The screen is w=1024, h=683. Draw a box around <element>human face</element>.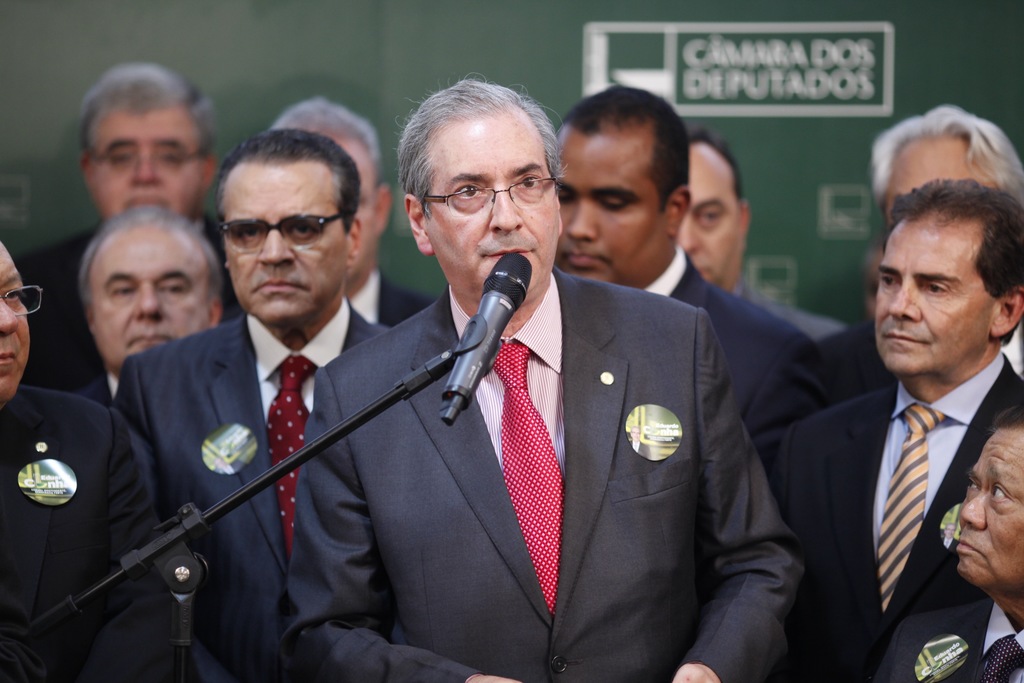
(884, 138, 1004, 219).
